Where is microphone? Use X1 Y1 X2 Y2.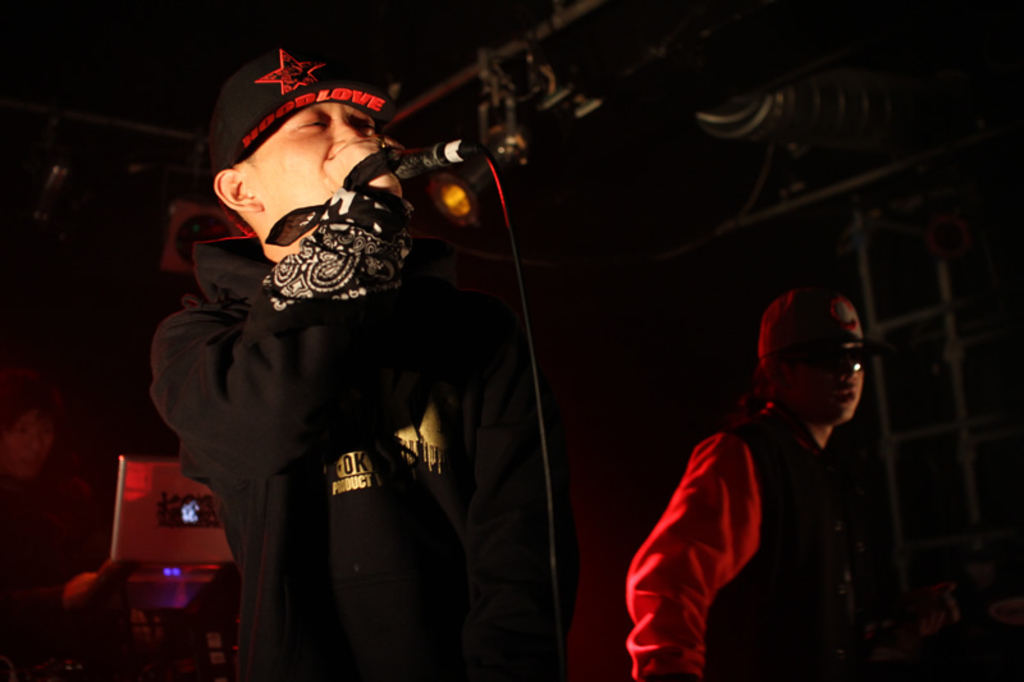
398 133 486 179.
